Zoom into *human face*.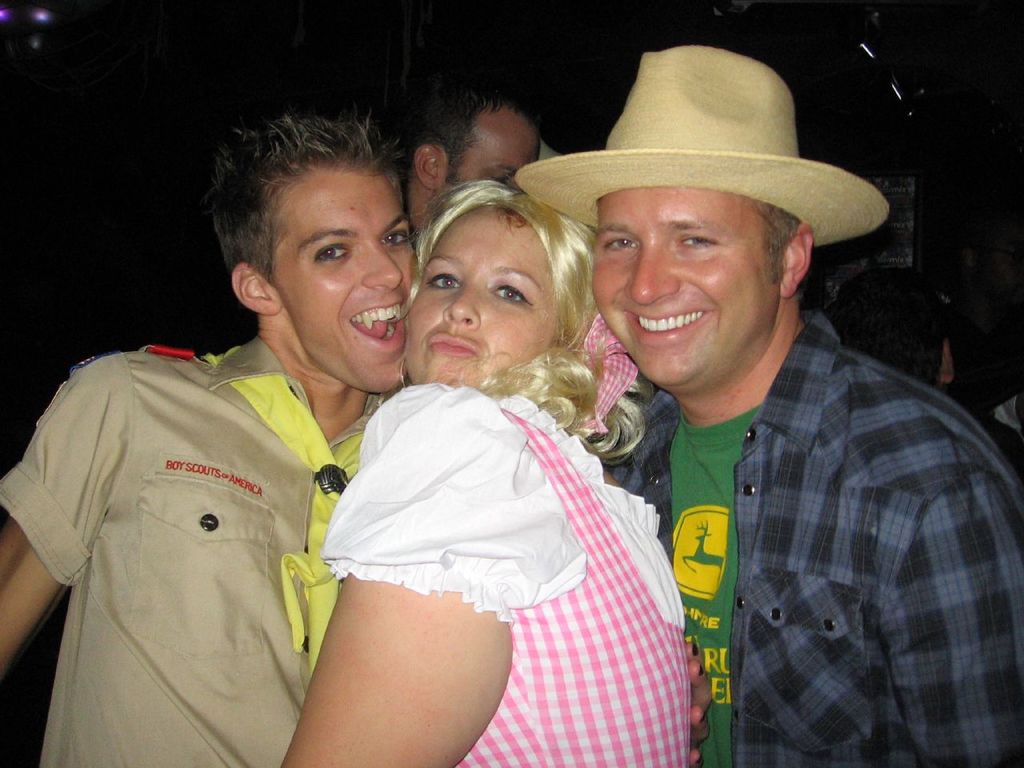
Zoom target: locate(456, 111, 544, 186).
